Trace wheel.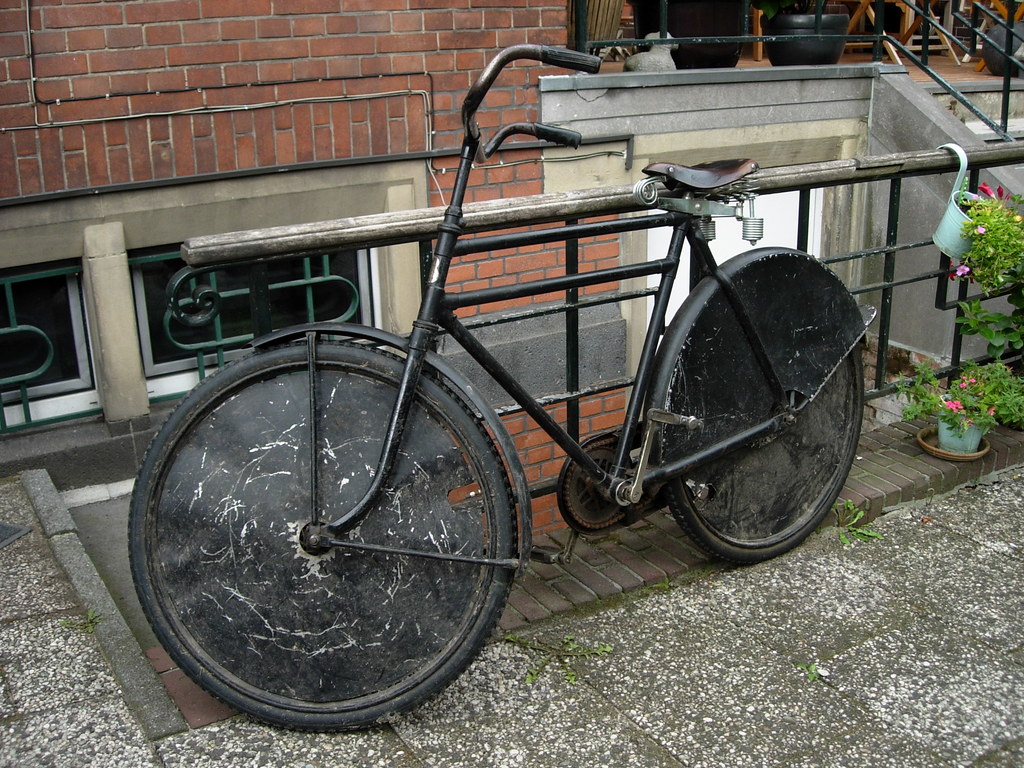
Traced to [left=648, top=254, right=866, bottom=561].
